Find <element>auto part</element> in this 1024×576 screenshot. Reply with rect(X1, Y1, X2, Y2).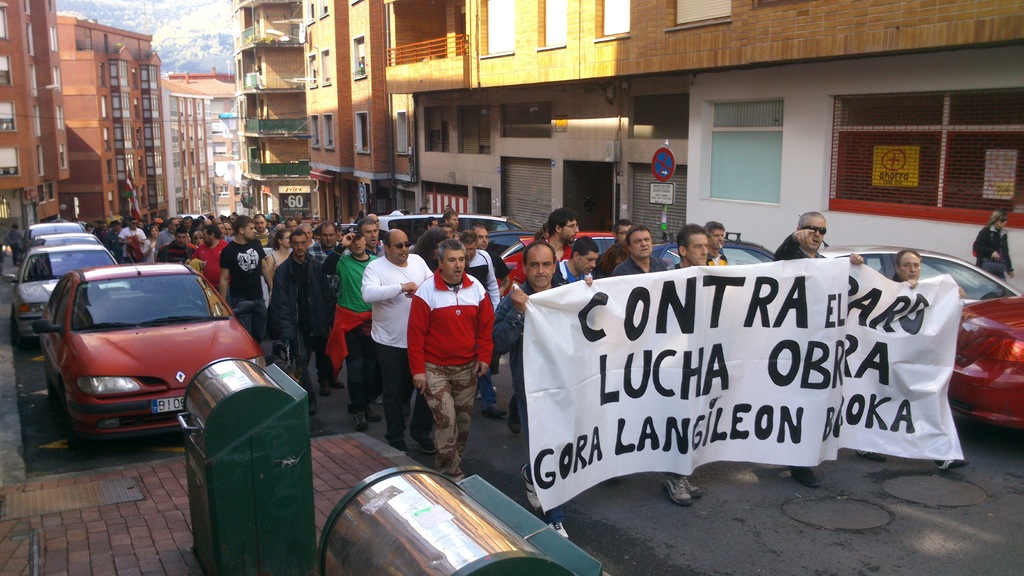
rect(79, 374, 140, 390).
